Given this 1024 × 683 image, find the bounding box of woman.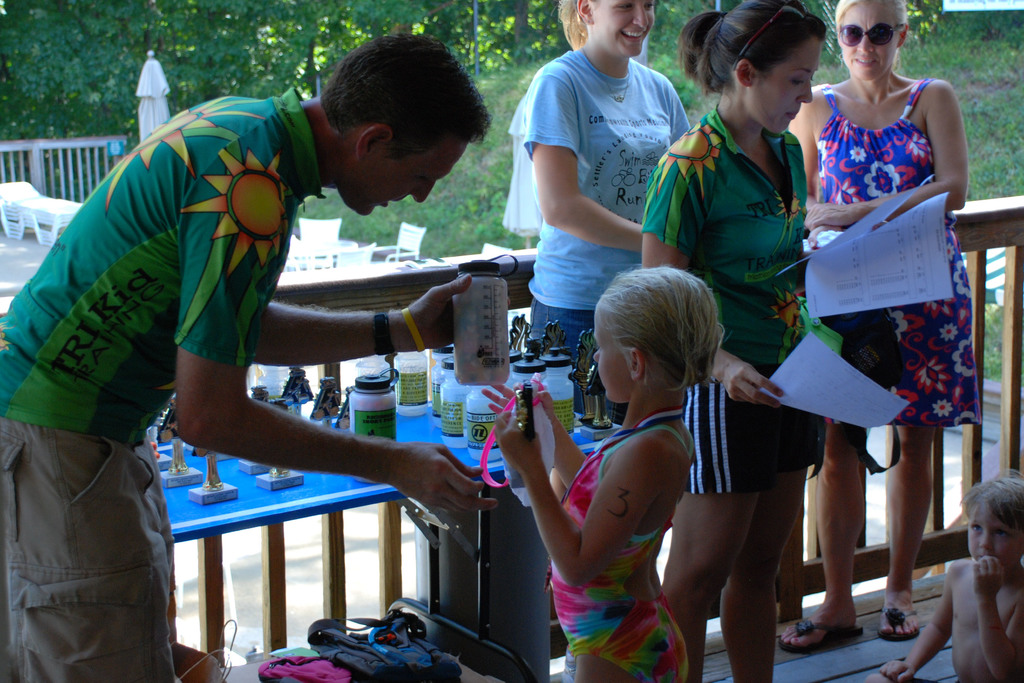
box(787, 0, 984, 657).
